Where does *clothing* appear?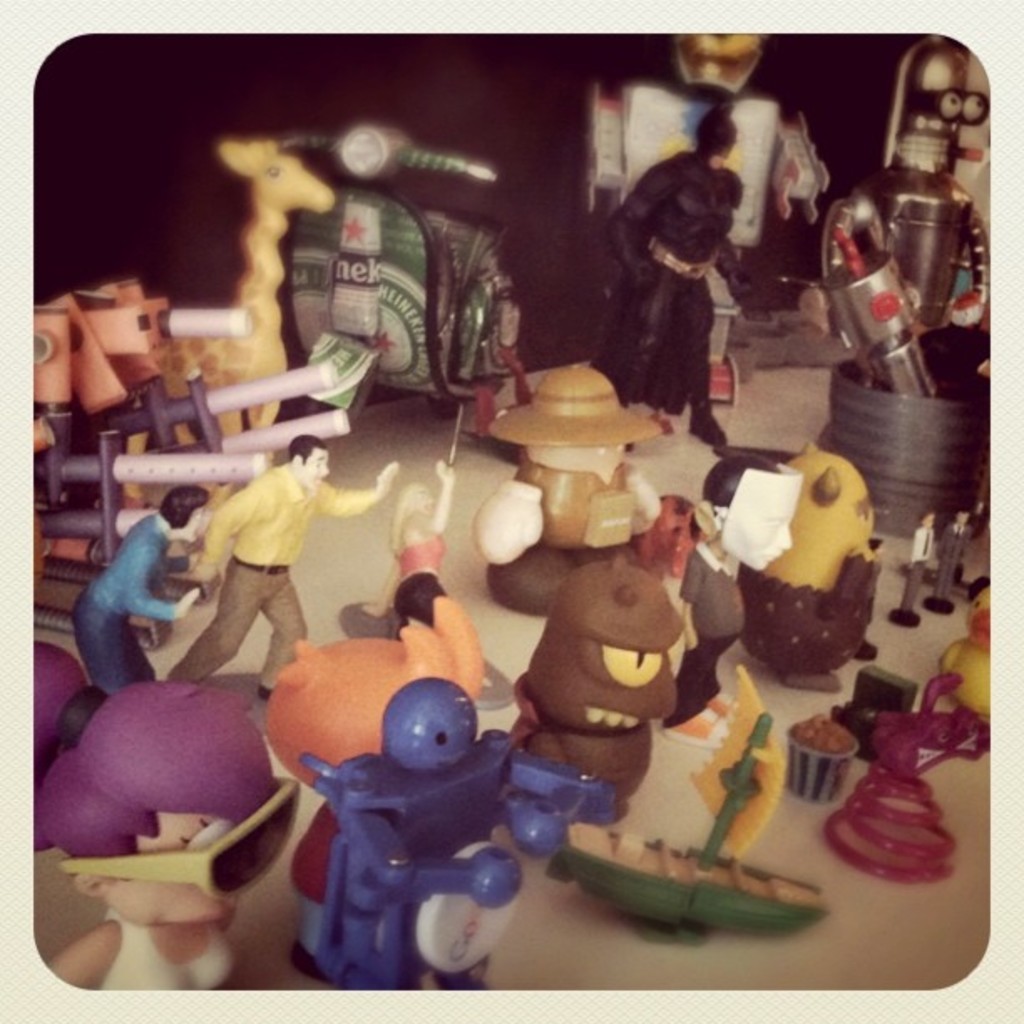
Appears at l=174, t=442, r=330, b=679.
